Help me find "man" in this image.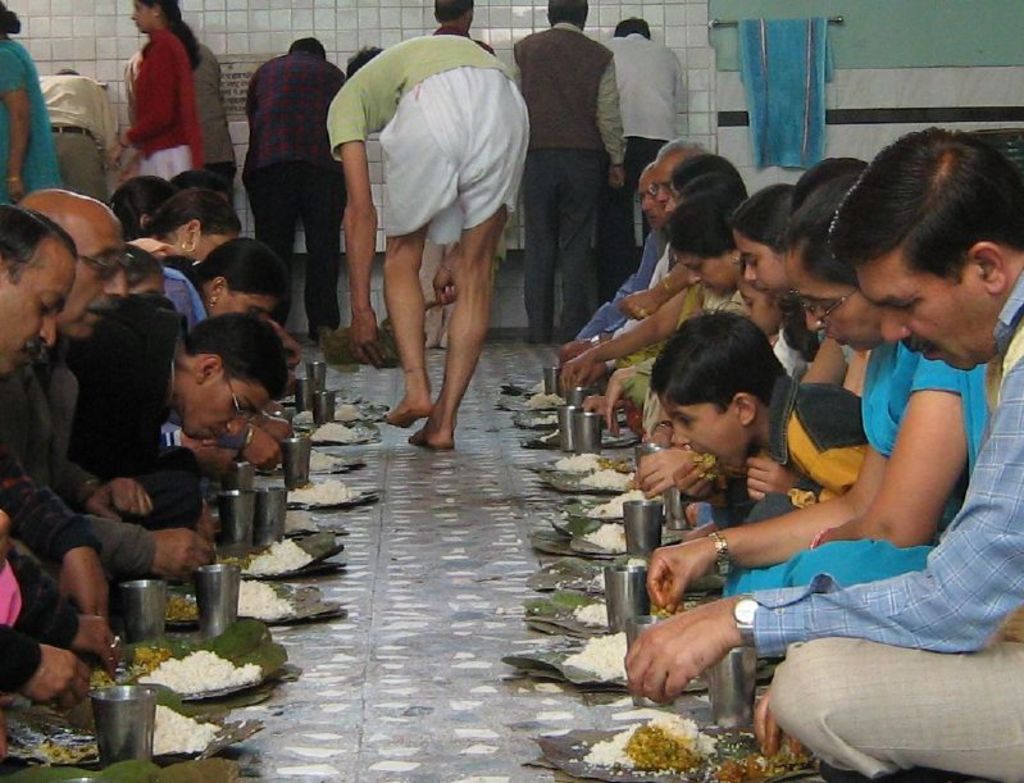
Found it: {"x1": 555, "y1": 159, "x2": 668, "y2": 356}.
